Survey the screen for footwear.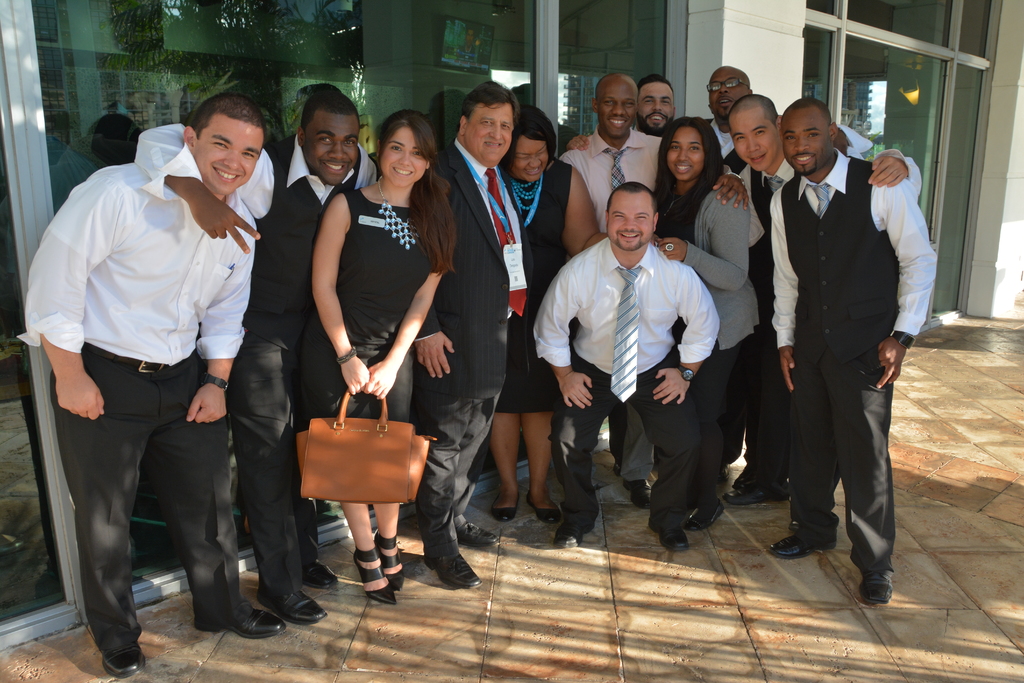
Survey found: rect(369, 528, 403, 588).
